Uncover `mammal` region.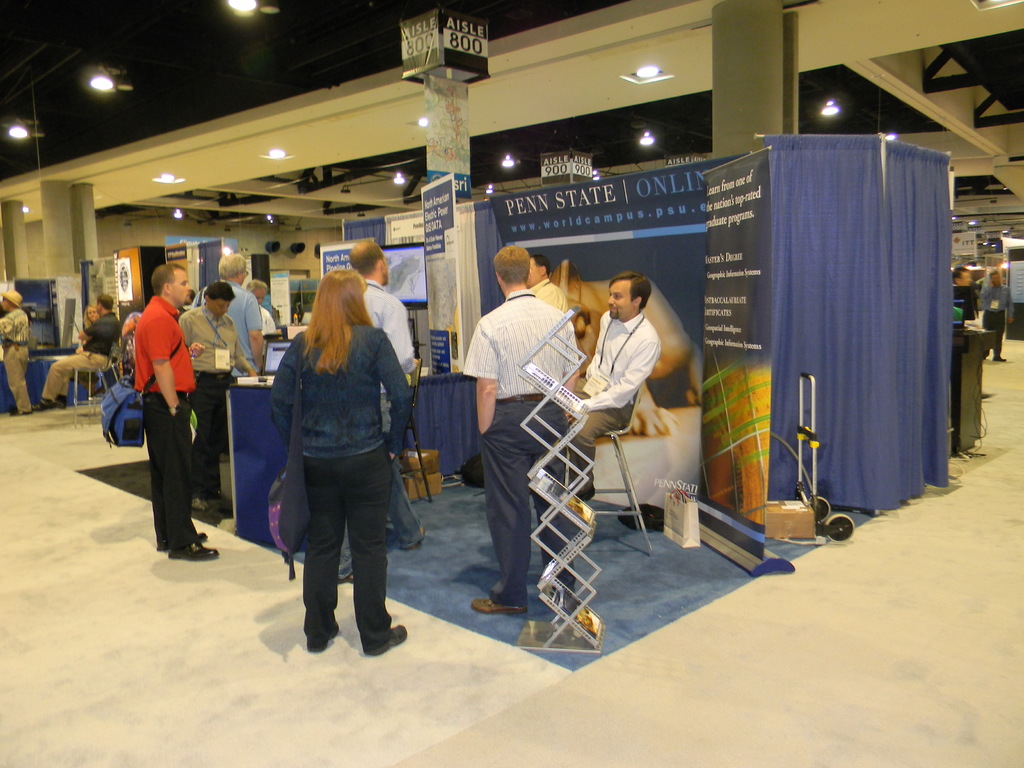
Uncovered: [464,239,588,611].
